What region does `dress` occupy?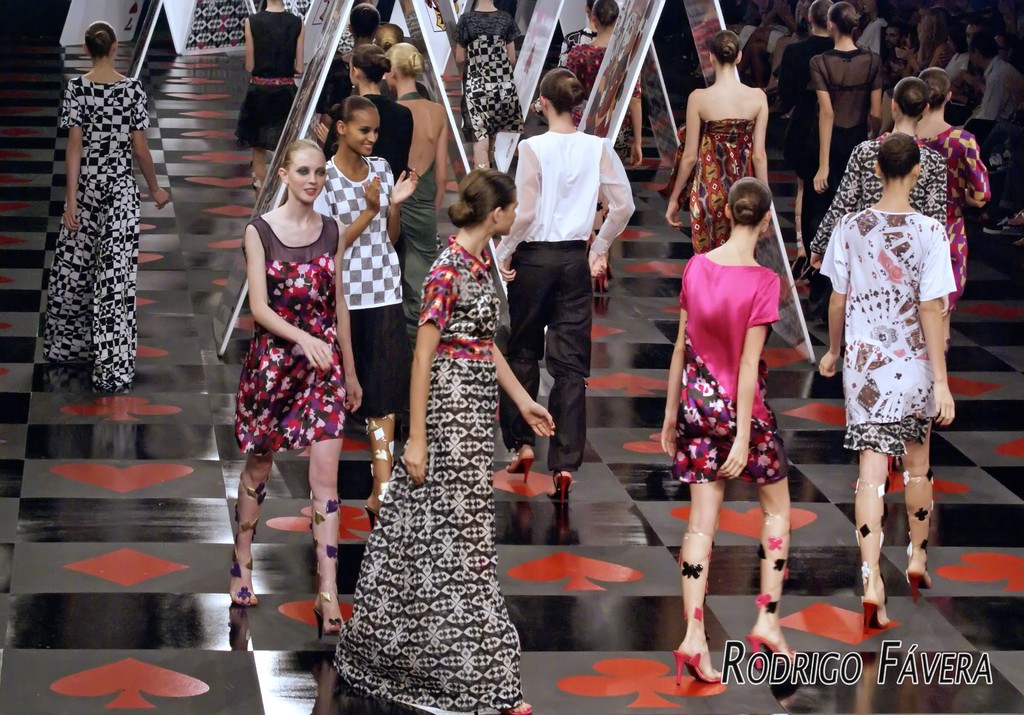
(left=685, top=117, right=757, bottom=255).
